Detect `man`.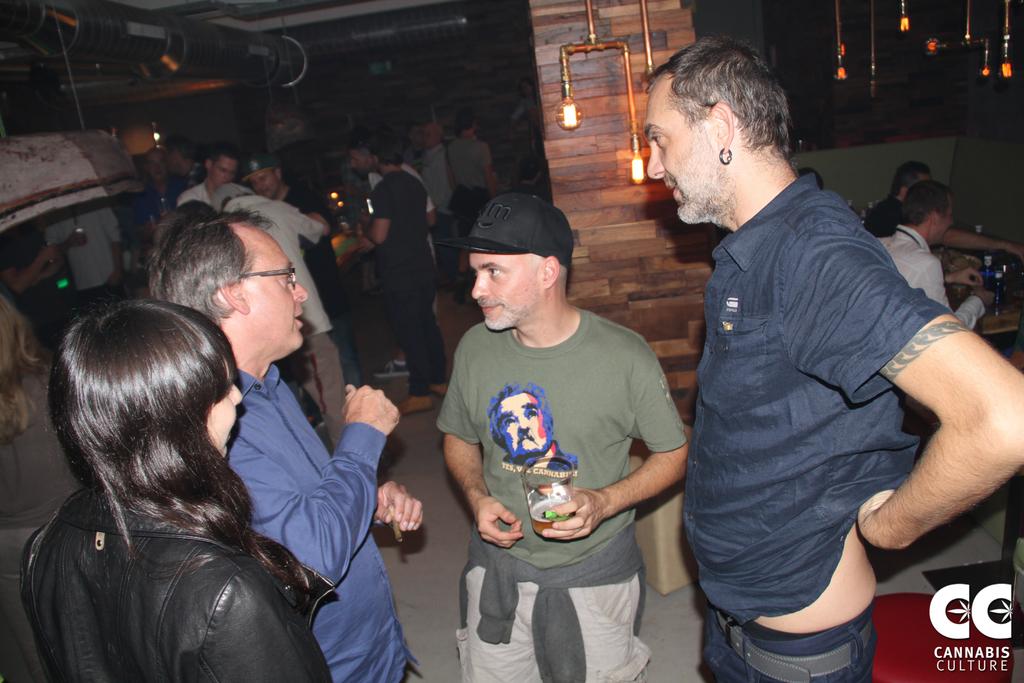
Detected at [x1=209, y1=184, x2=342, y2=450].
